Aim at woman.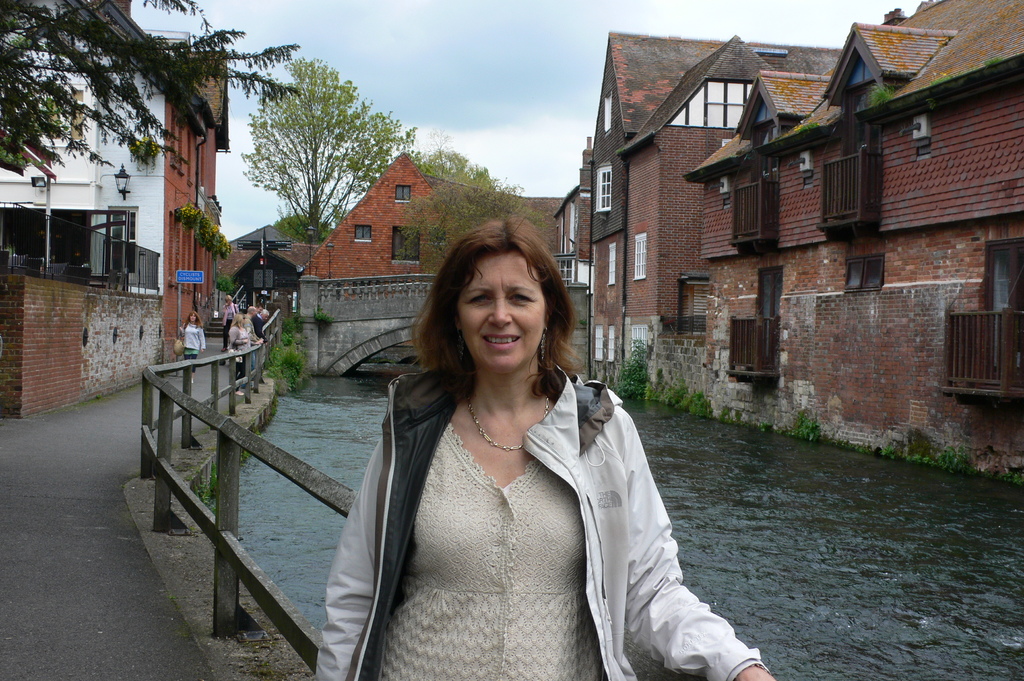
Aimed at region(224, 317, 249, 394).
